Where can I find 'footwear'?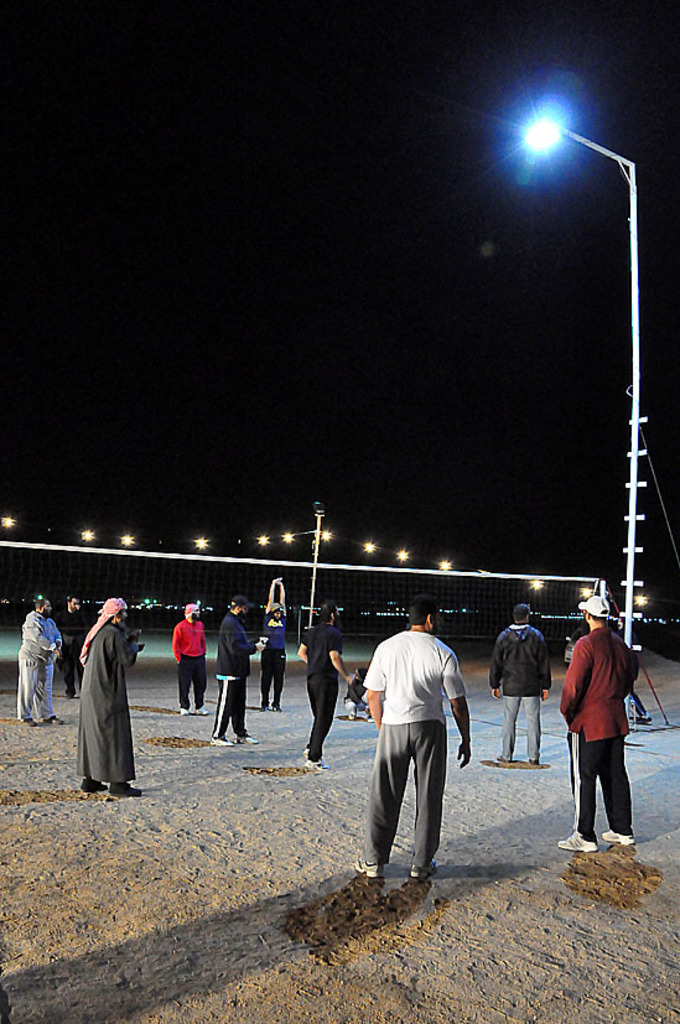
You can find it at l=300, t=740, r=310, b=763.
